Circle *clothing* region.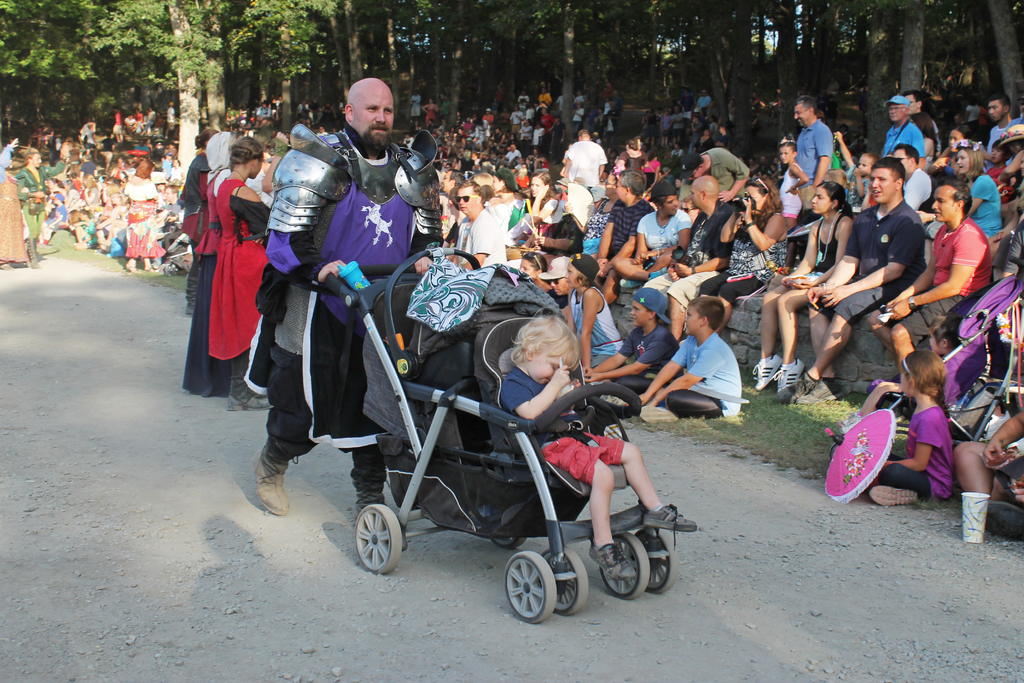
Region: bbox=[987, 115, 1012, 149].
